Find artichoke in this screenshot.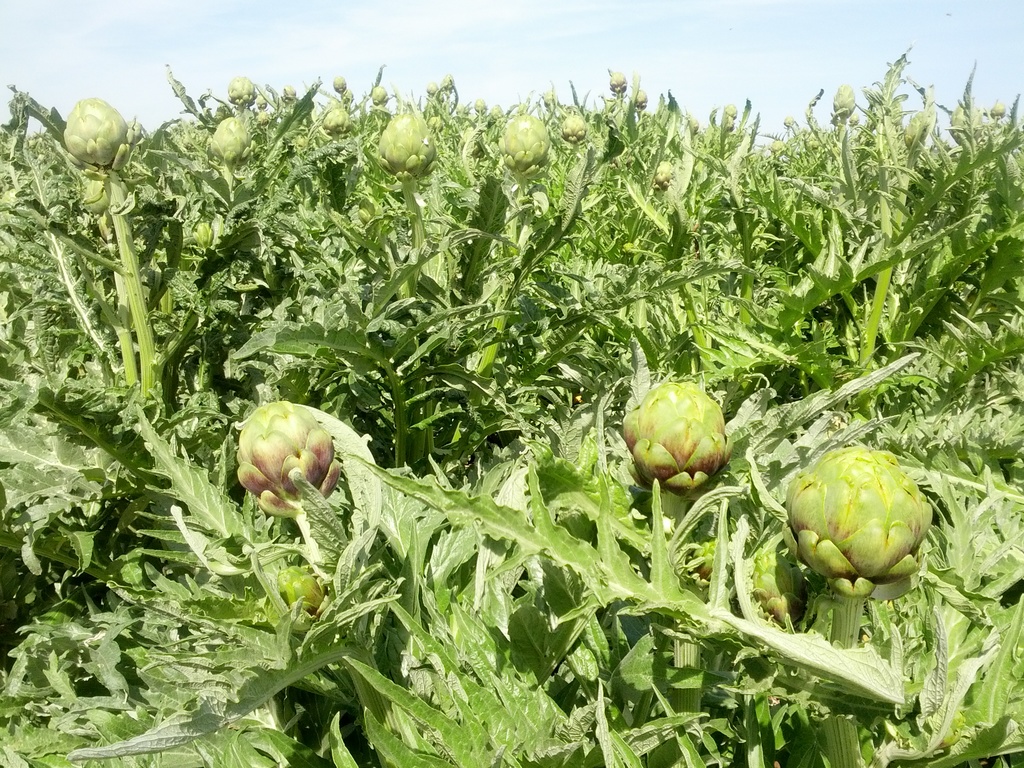
The bounding box for artichoke is (692, 118, 697, 128).
